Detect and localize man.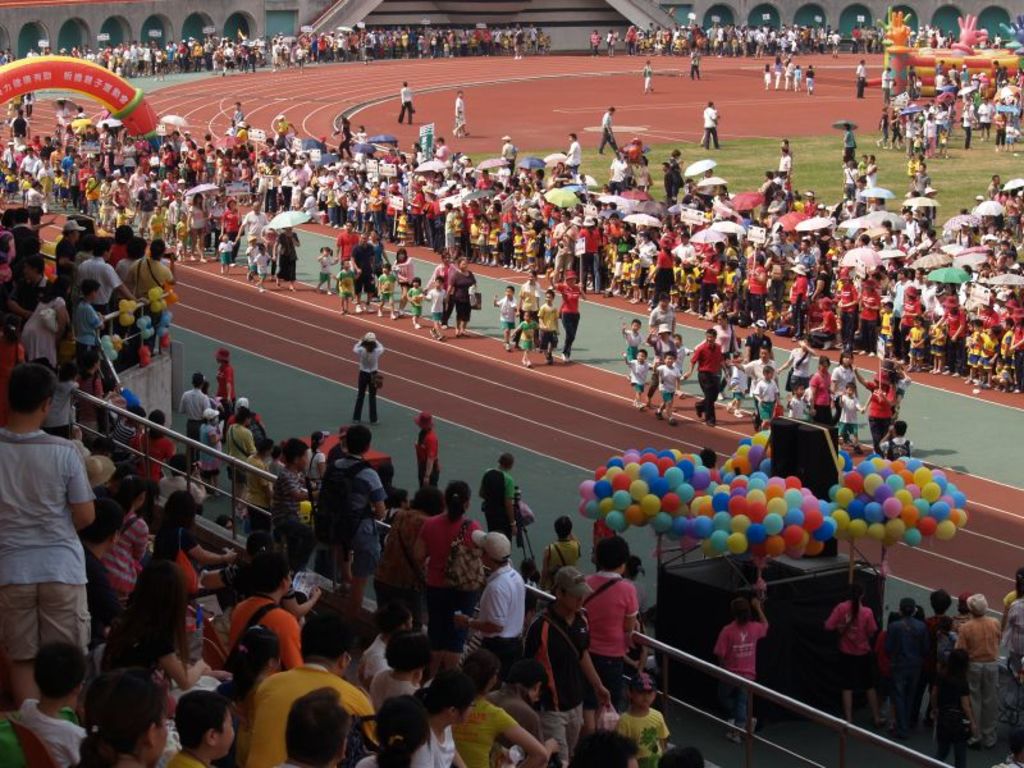
Localized at BBox(950, 604, 996, 750).
